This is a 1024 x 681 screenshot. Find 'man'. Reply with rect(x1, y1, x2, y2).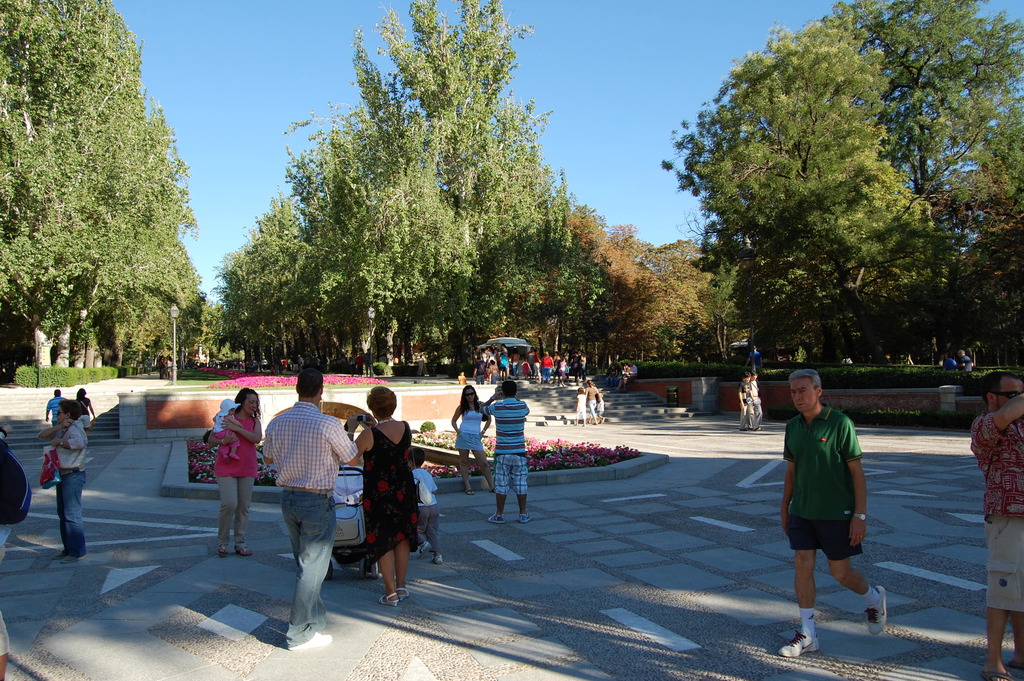
rect(745, 372, 762, 431).
